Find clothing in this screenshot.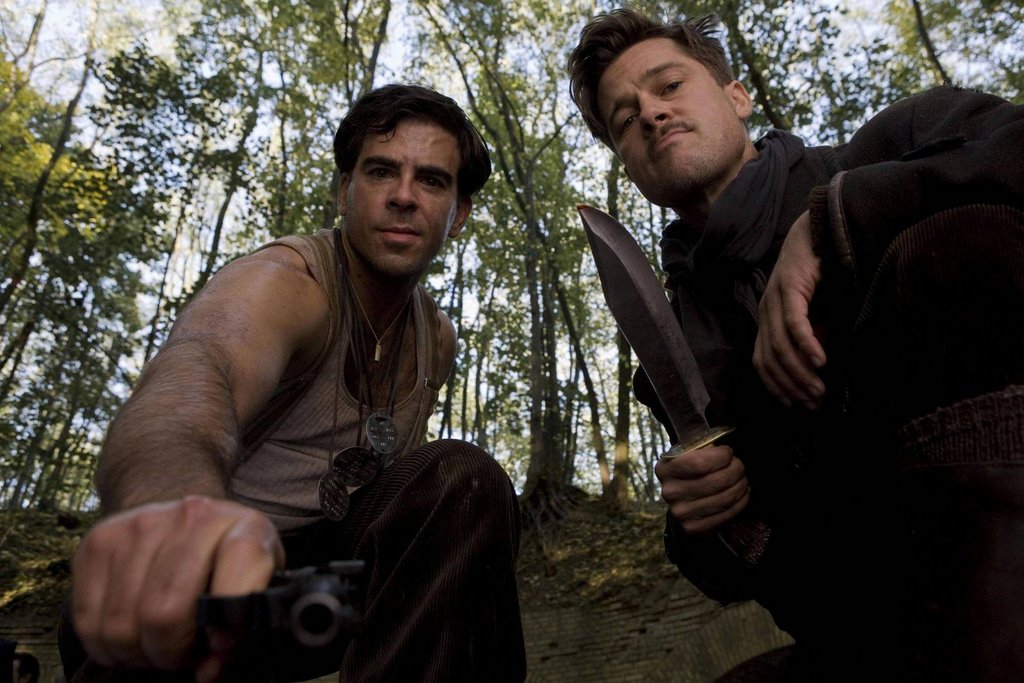
The bounding box for clothing is BBox(566, 38, 976, 601).
